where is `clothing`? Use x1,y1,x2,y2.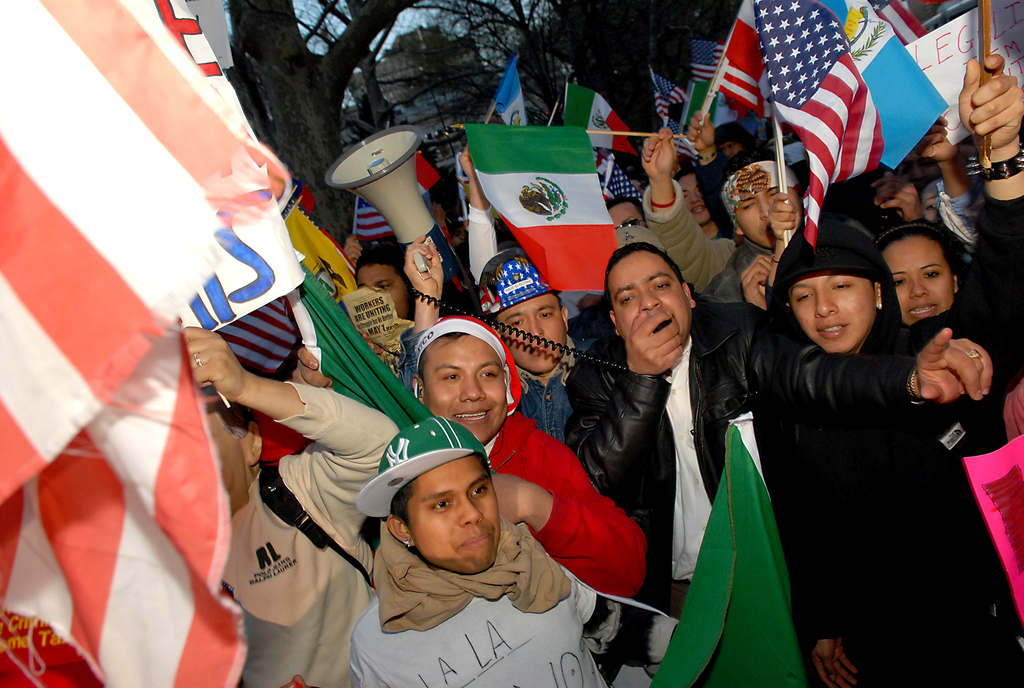
641,177,744,303.
